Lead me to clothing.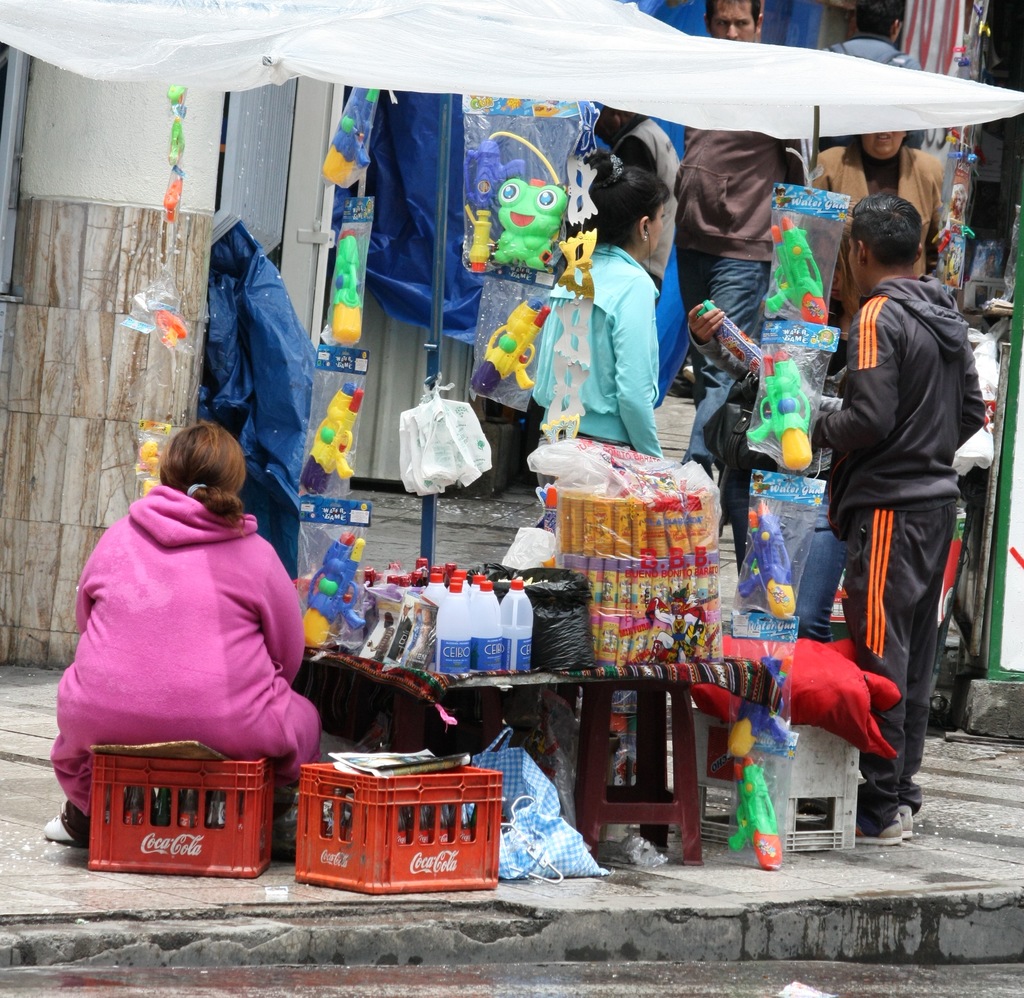
Lead to [51, 483, 317, 841].
